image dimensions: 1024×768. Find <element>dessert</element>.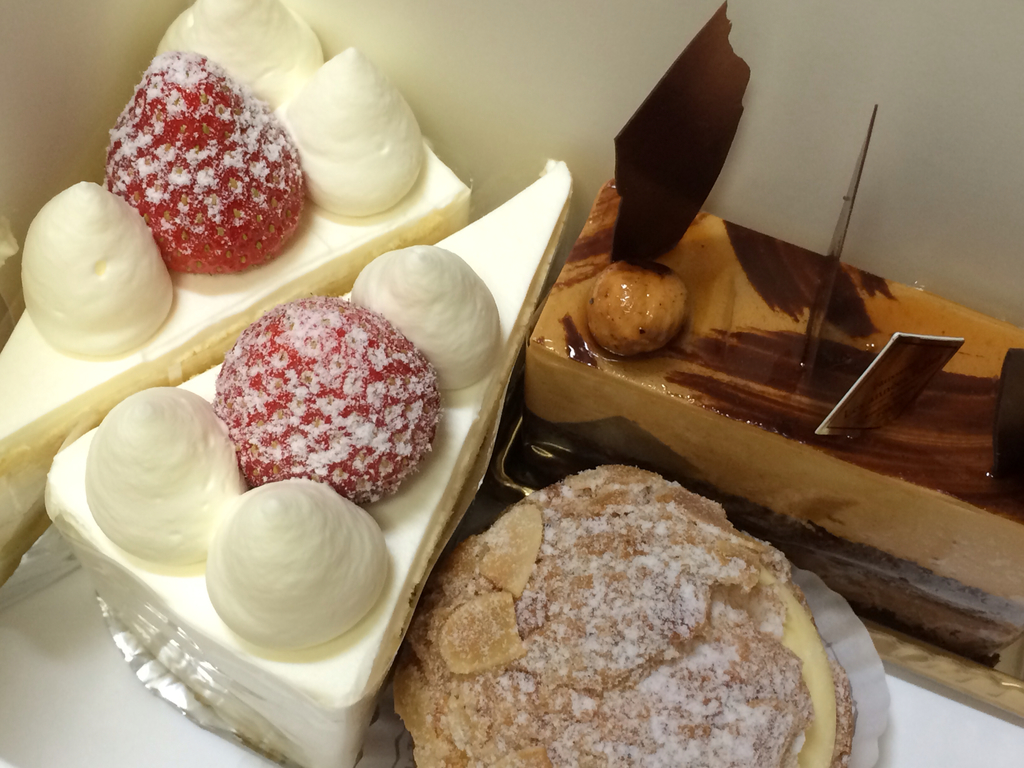
(x1=200, y1=296, x2=432, y2=515).
